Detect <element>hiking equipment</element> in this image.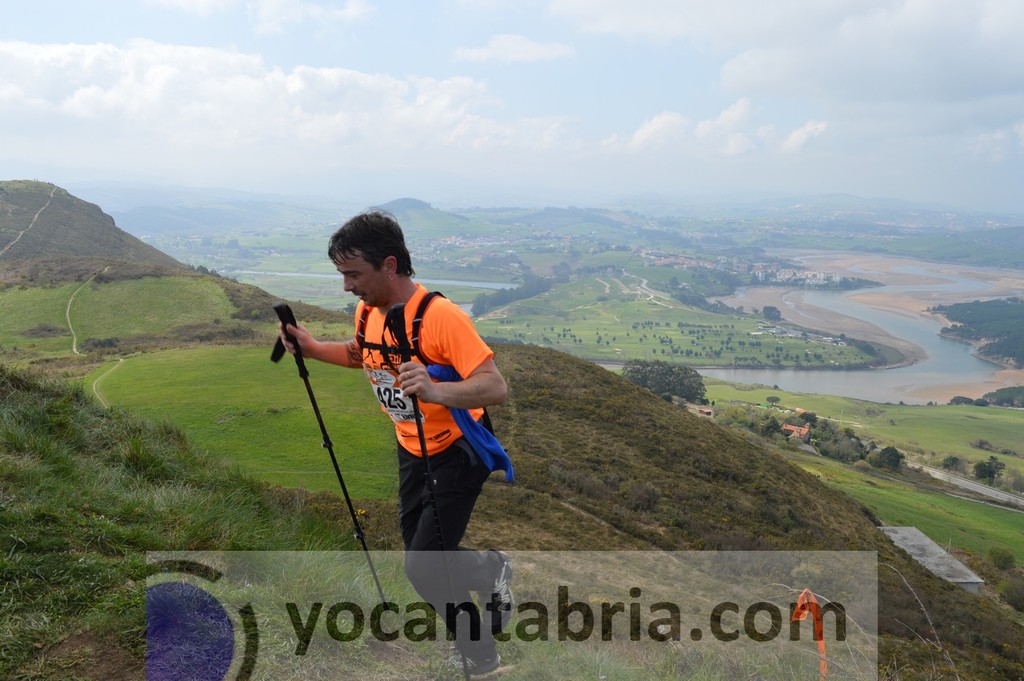
Detection: 271:302:388:611.
